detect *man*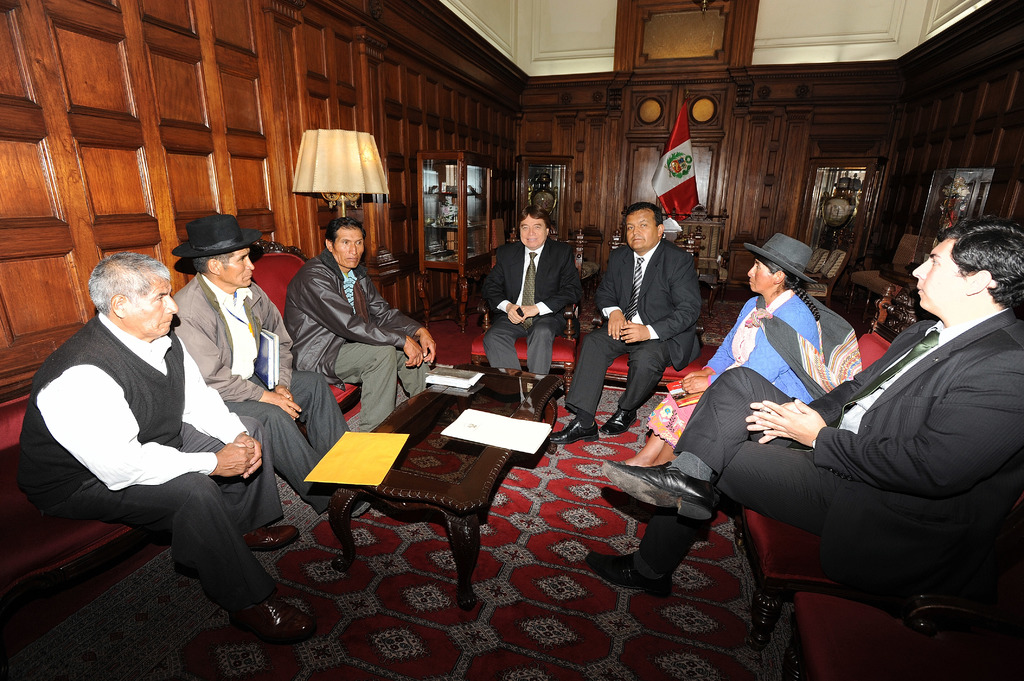
591, 223, 1020, 584
